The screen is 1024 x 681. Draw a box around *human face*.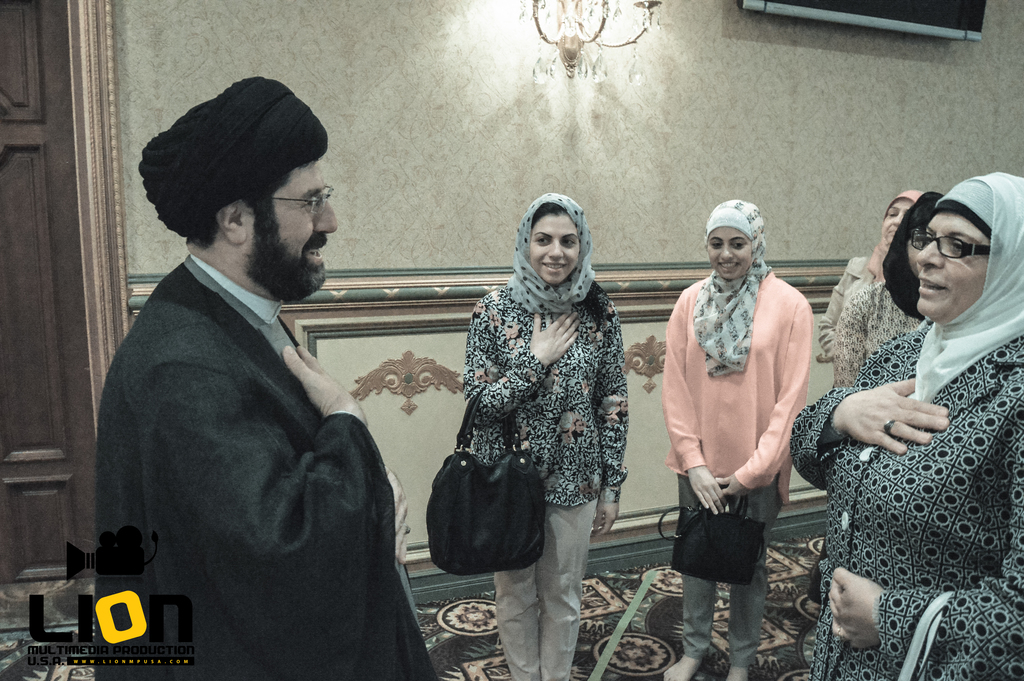
detection(705, 227, 750, 274).
